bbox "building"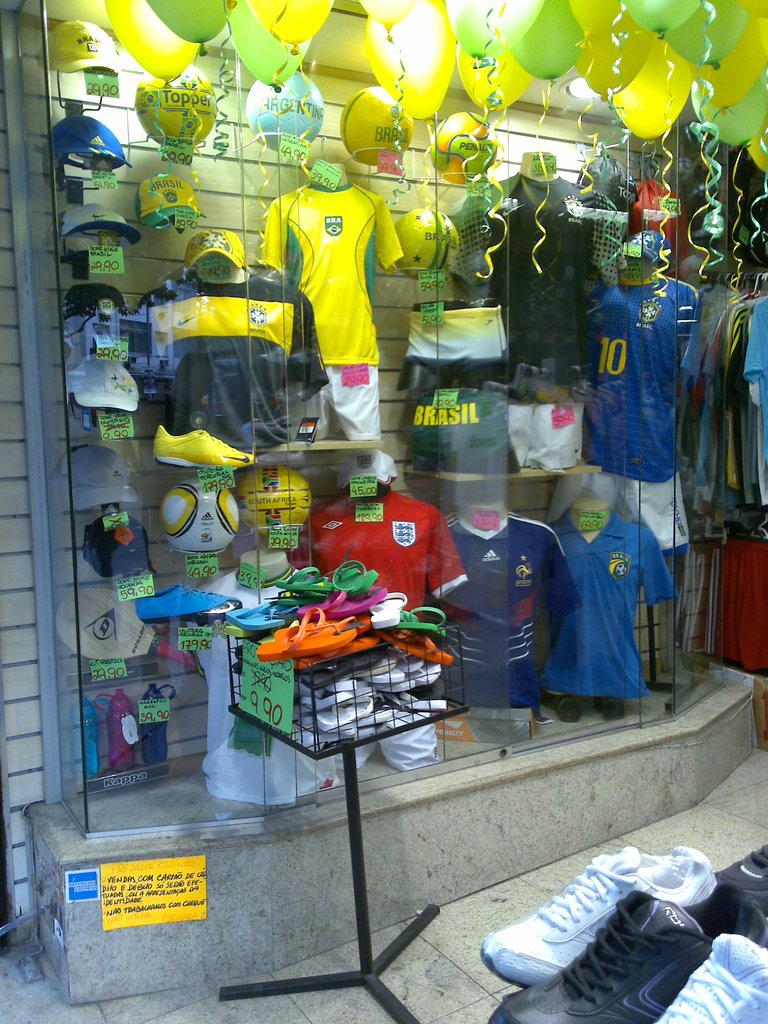
left=0, top=0, right=767, bottom=1023
